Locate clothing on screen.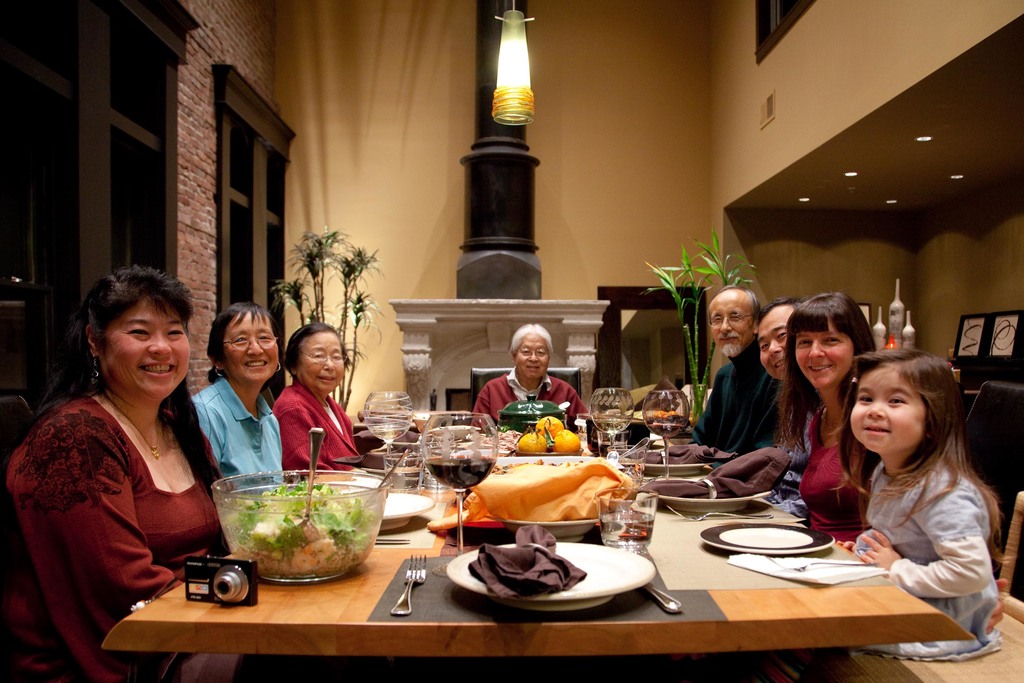
On screen at region(680, 324, 782, 470).
